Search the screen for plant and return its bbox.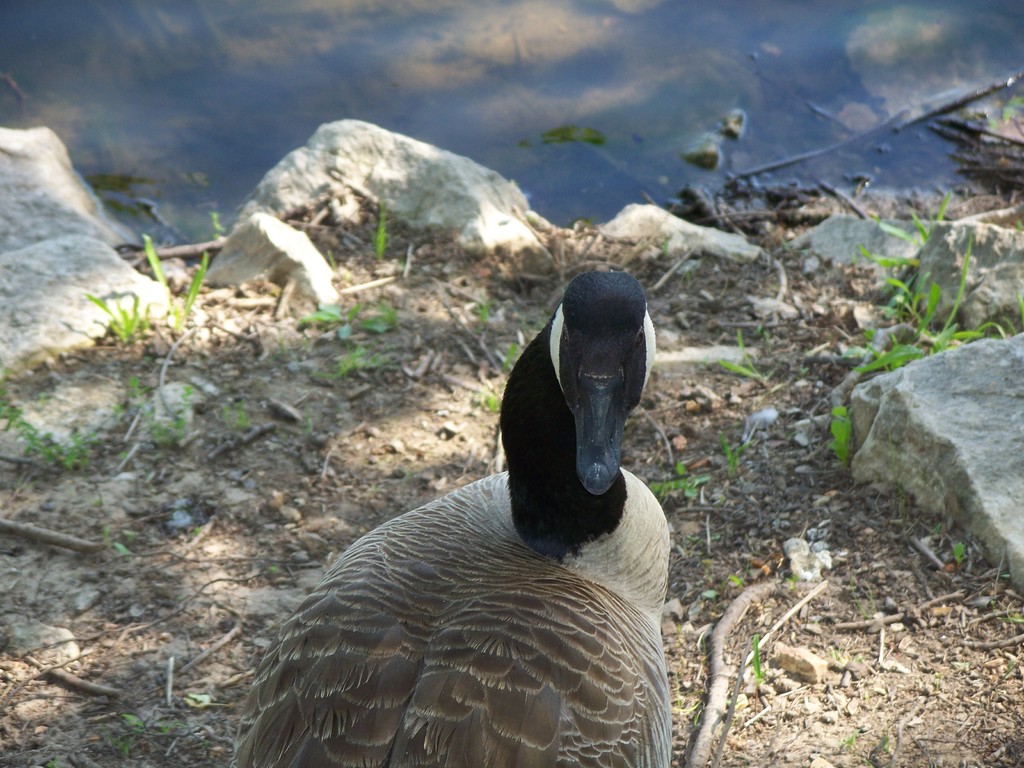
Found: 714 425 751 484.
